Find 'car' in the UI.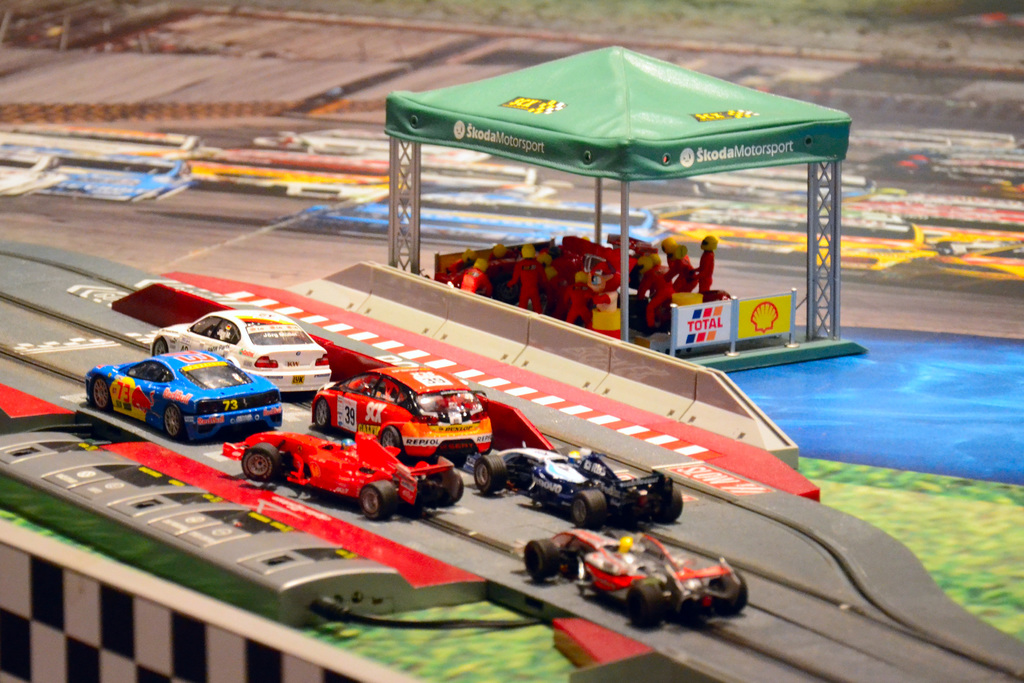
UI element at left=467, top=447, right=686, bottom=529.
